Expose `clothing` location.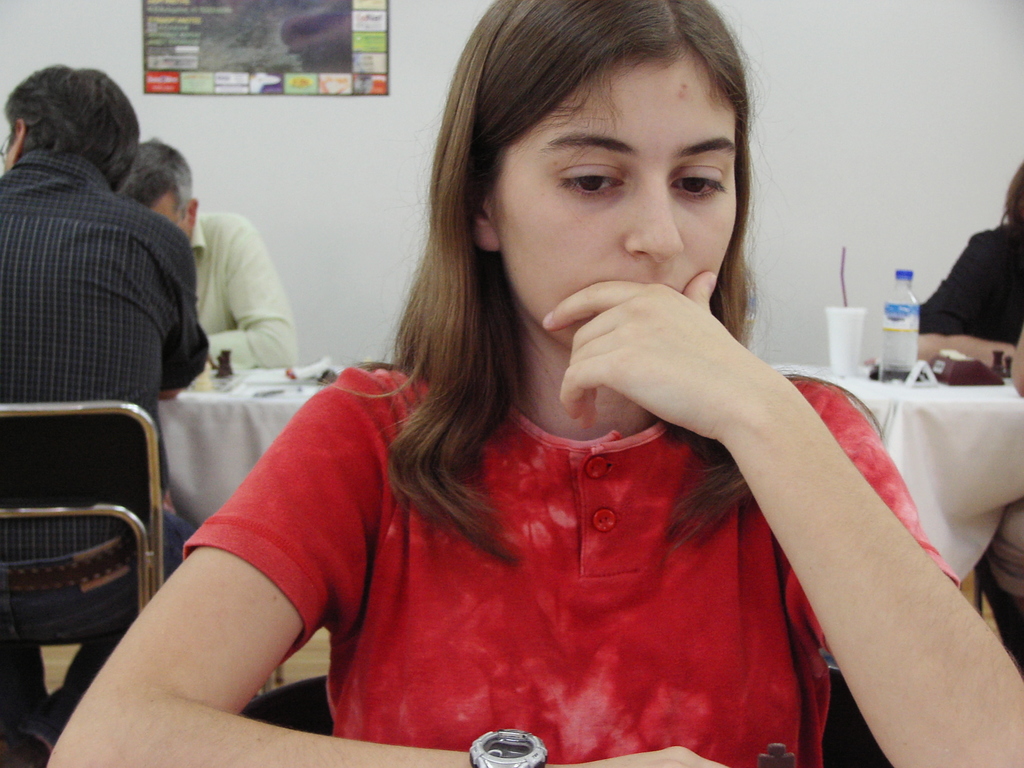
Exposed at box=[0, 153, 211, 752].
